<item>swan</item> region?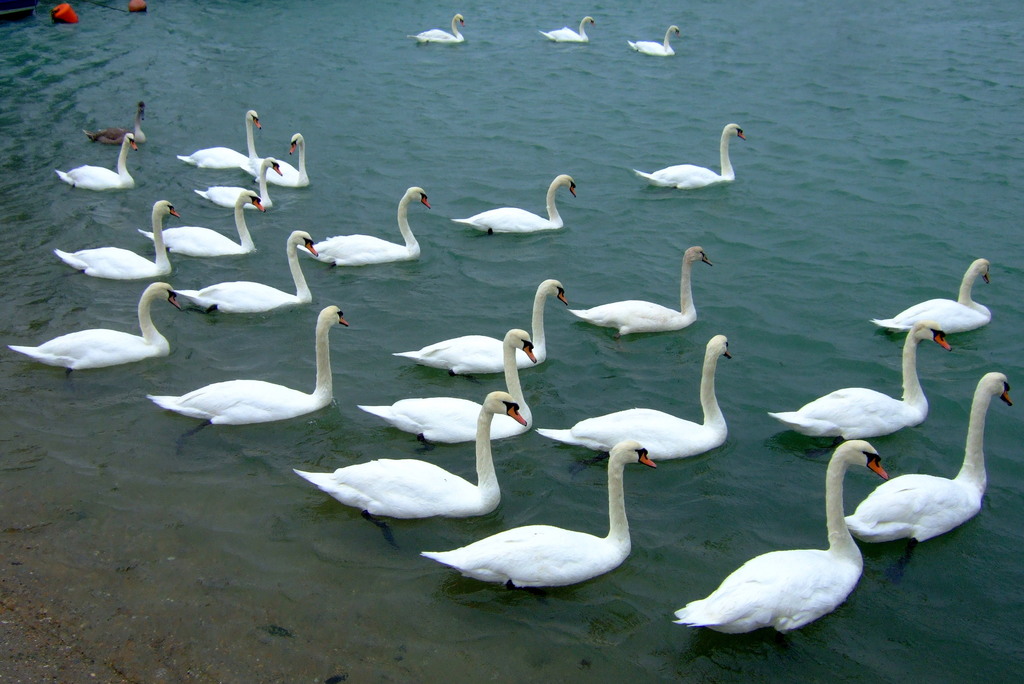
(668, 434, 900, 632)
